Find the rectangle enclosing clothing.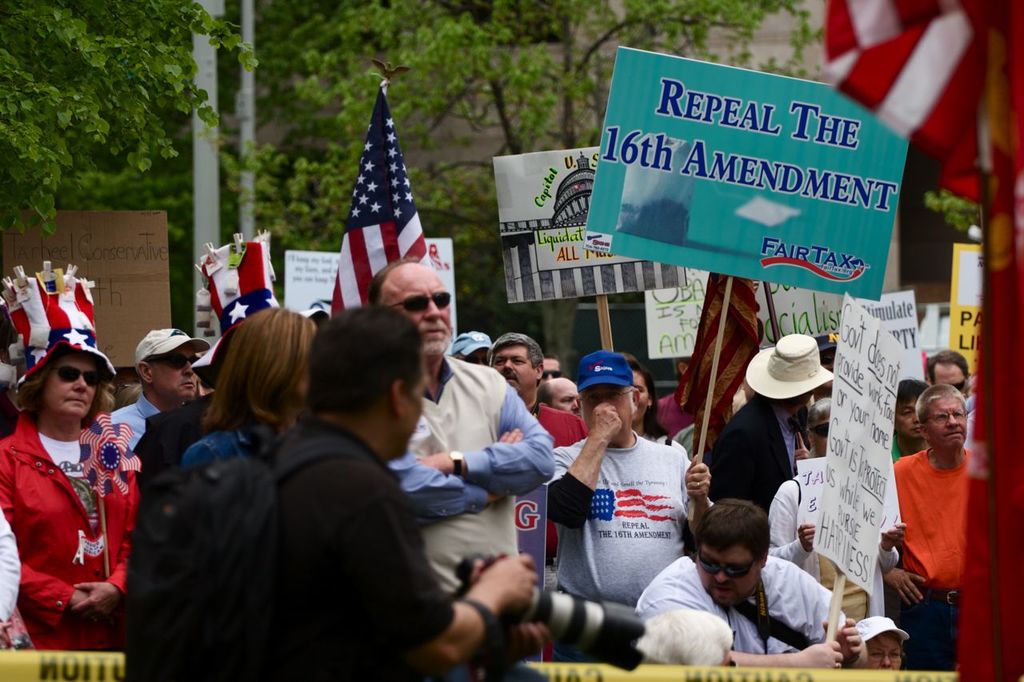
<bbox>522, 399, 586, 453</bbox>.
